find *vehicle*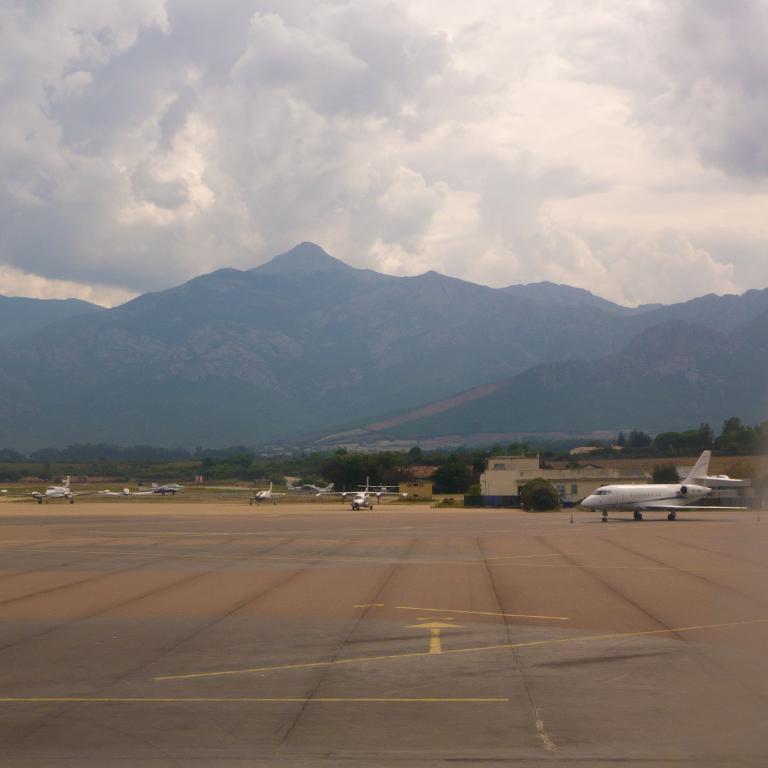
[left=320, top=474, right=409, bottom=511]
